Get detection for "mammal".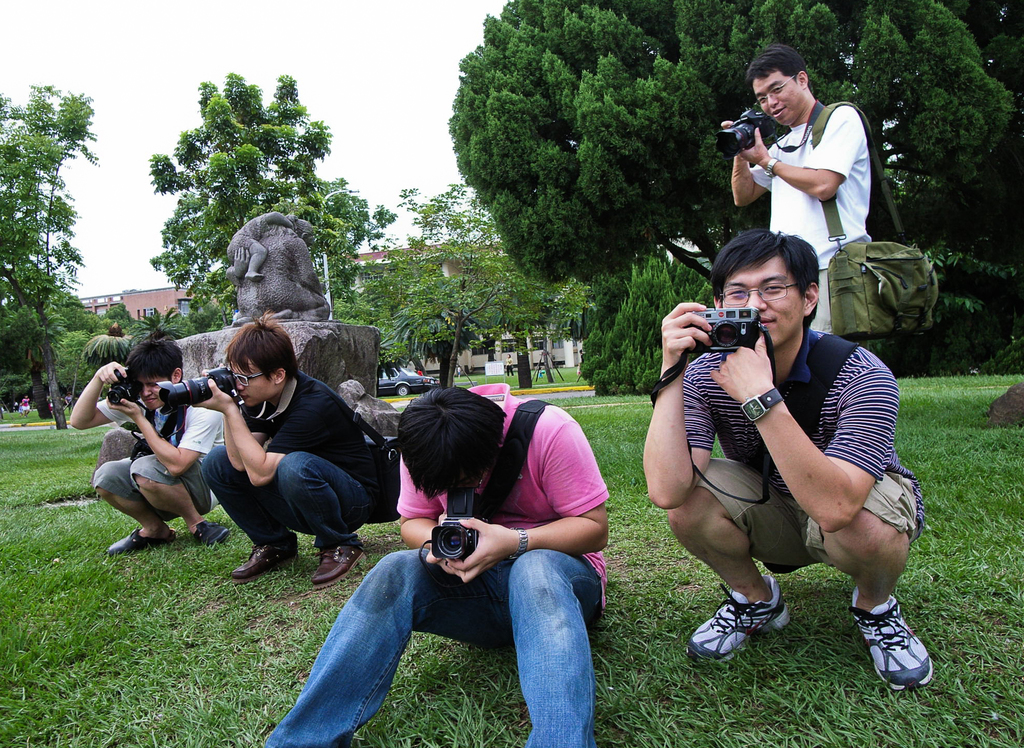
Detection: box=[266, 381, 611, 747].
